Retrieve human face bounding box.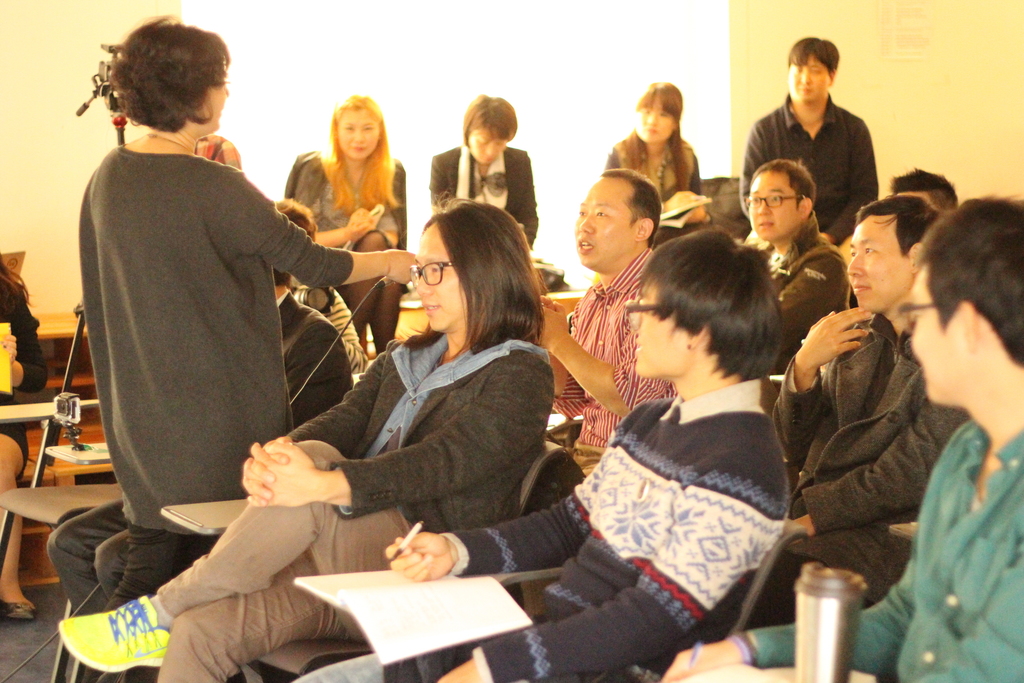
Bounding box: (469, 131, 506, 166).
